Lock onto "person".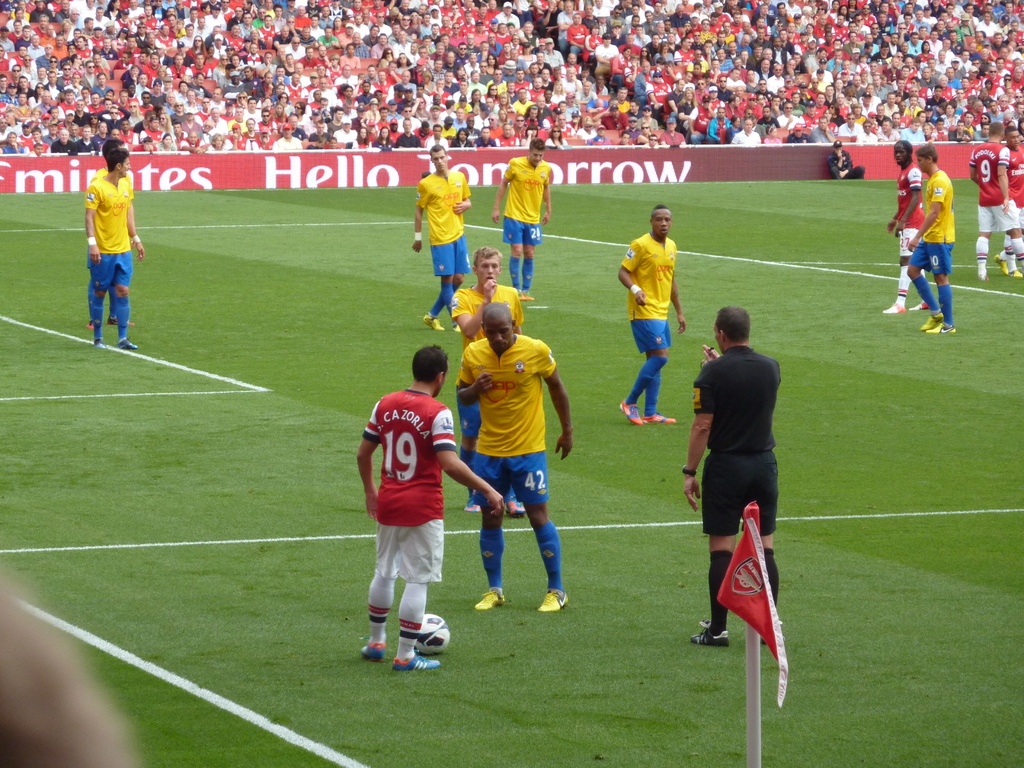
Locked: bbox=(412, 145, 473, 338).
